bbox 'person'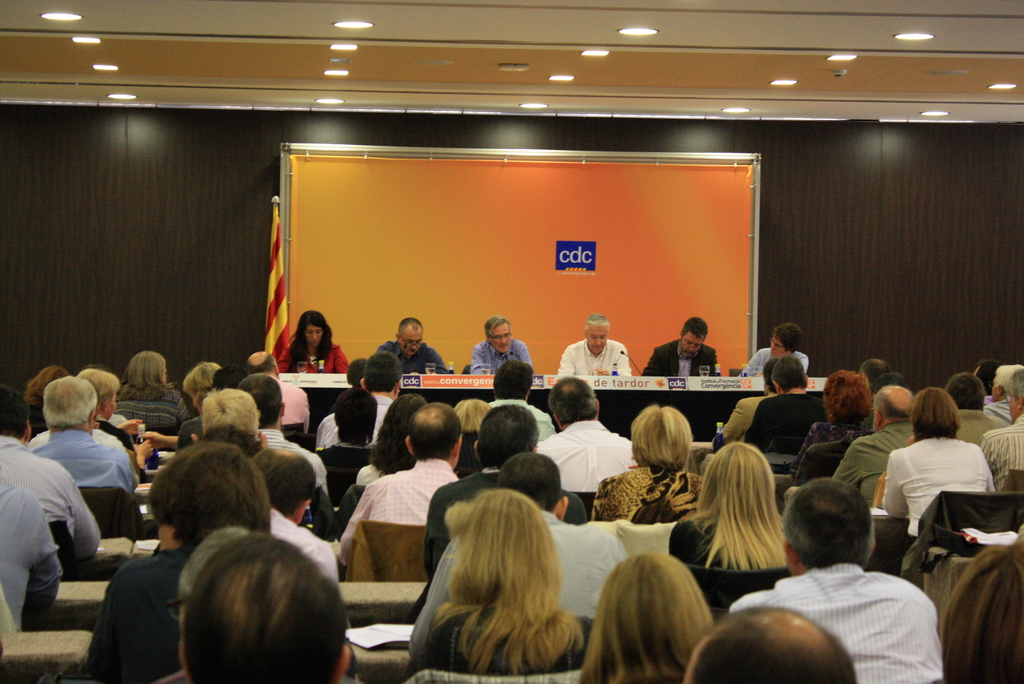
x1=972, y1=357, x2=1007, y2=402
